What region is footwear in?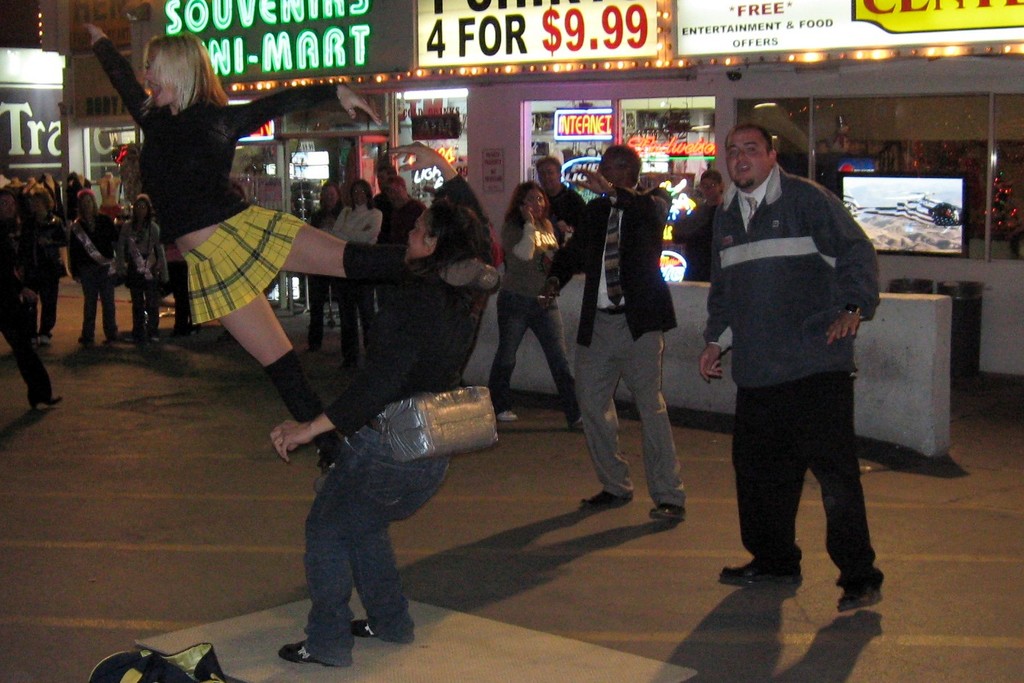
<bbox>649, 497, 688, 522</bbox>.
